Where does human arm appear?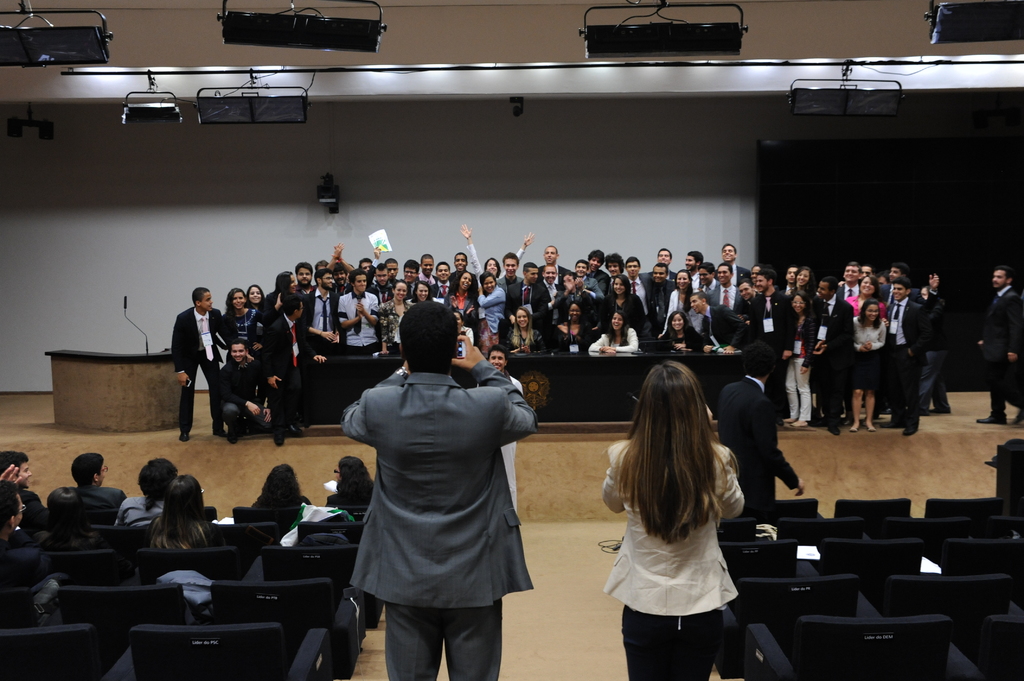
Appears at [left=460, top=223, right=483, bottom=273].
